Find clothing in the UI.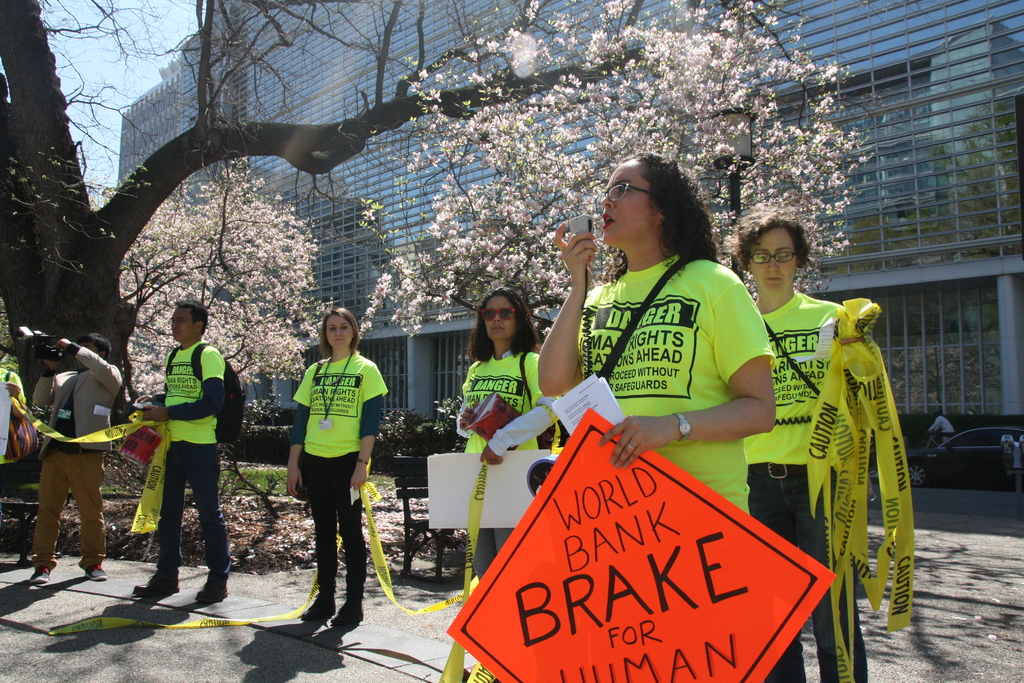
UI element at {"x1": 459, "y1": 348, "x2": 557, "y2": 582}.
